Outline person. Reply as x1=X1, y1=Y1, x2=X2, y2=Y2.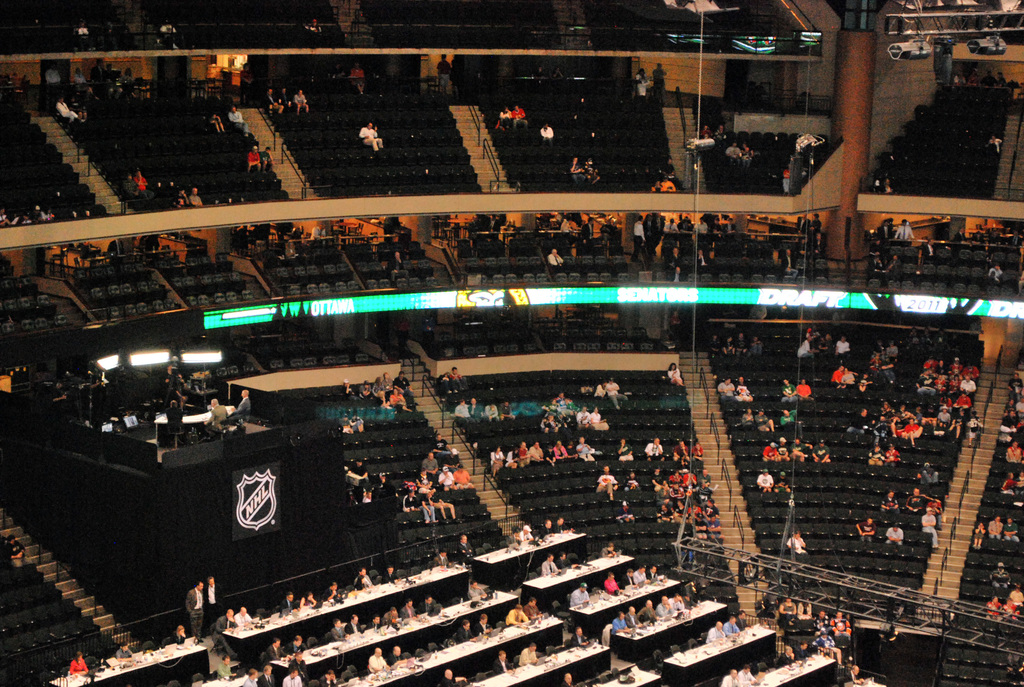
x1=972, y1=521, x2=984, y2=553.
